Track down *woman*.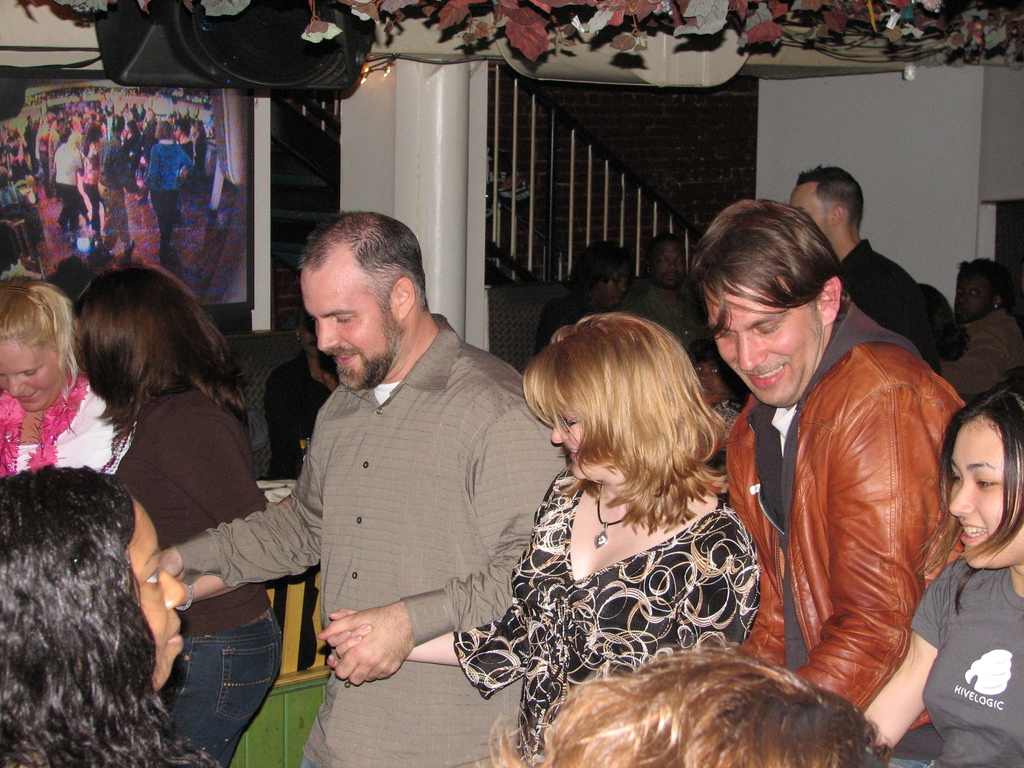
Tracked to bbox=(938, 256, 1023, 404).
